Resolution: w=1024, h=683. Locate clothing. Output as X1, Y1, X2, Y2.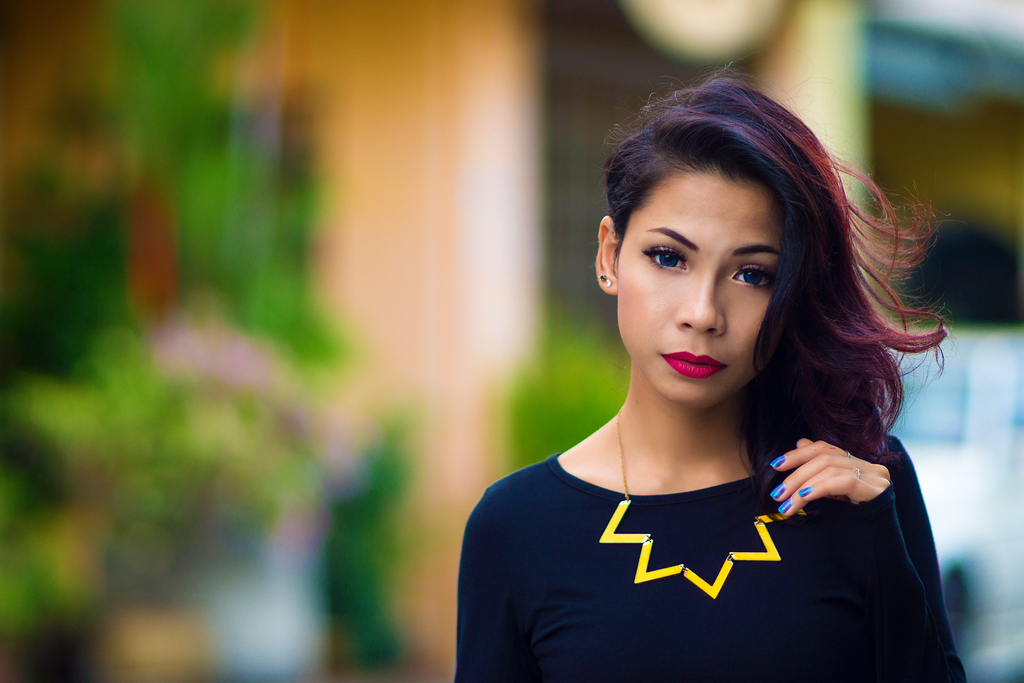
453, 415, 961, 682.
